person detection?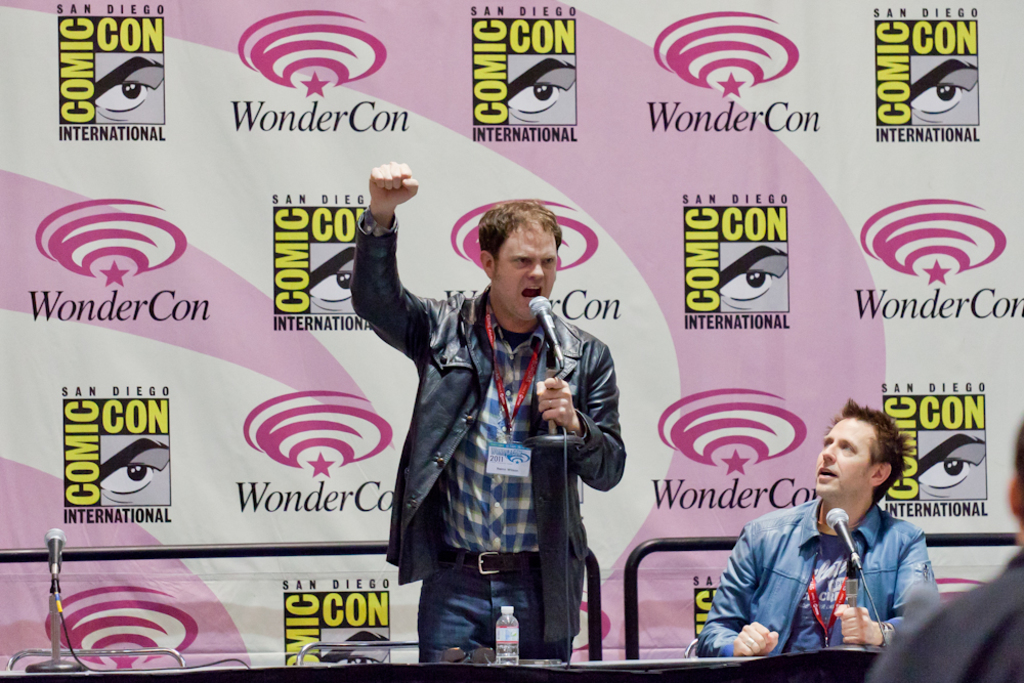
crop(323, 626, 389, 659)
